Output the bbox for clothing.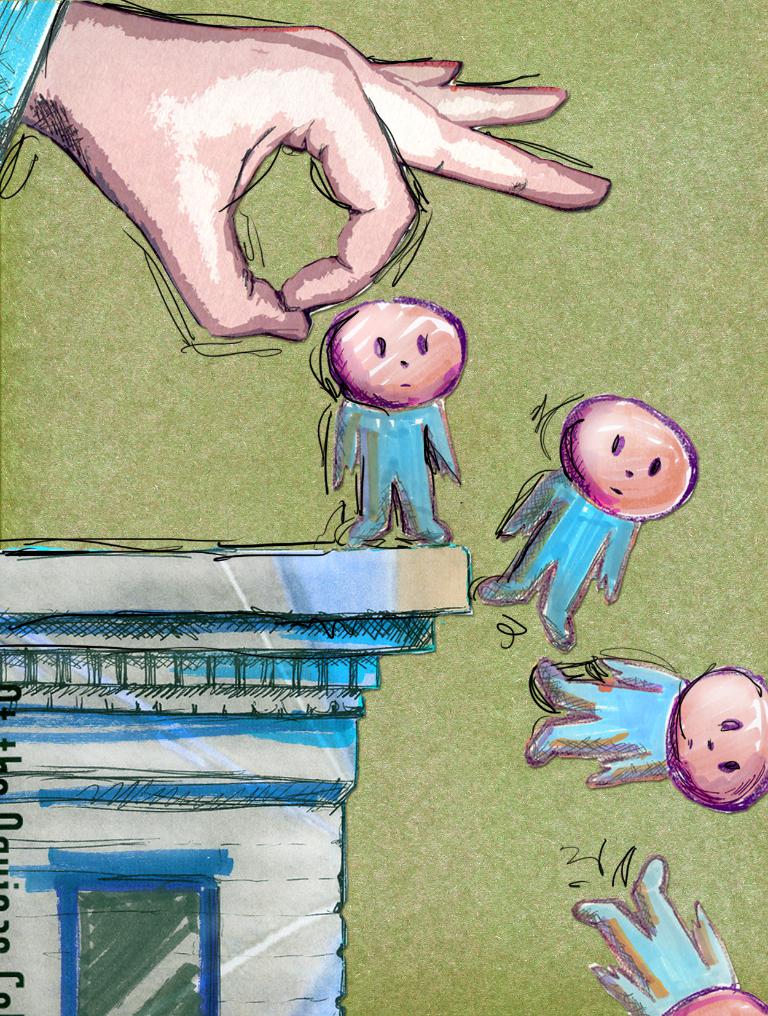
bbox(575, 846, 741, 1015).
